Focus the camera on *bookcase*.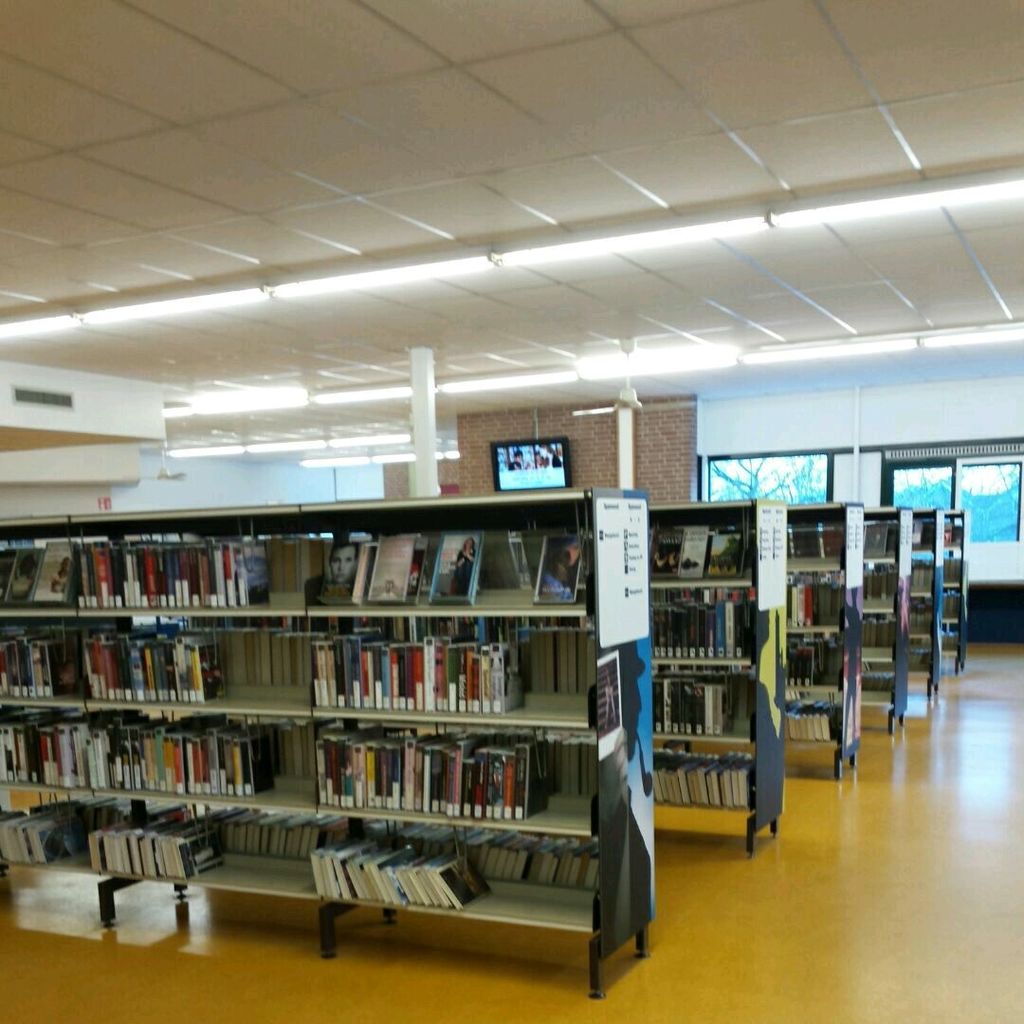
Focus region: left=911, top=506, right=943, bottom=697.
